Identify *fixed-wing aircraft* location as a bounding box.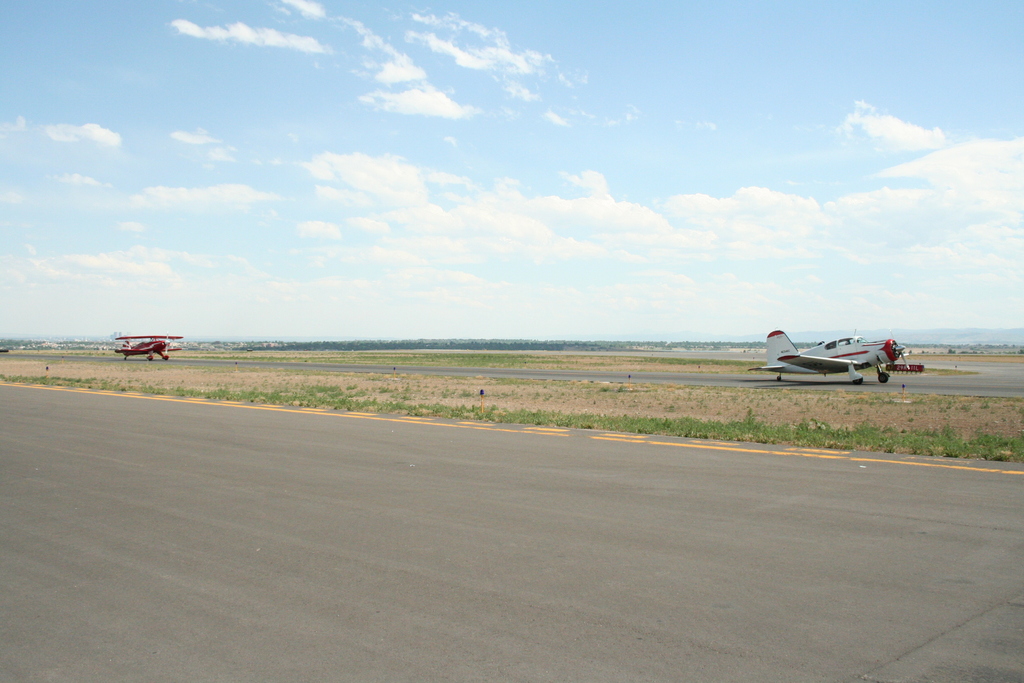
region(115, 331, 183, 363).
